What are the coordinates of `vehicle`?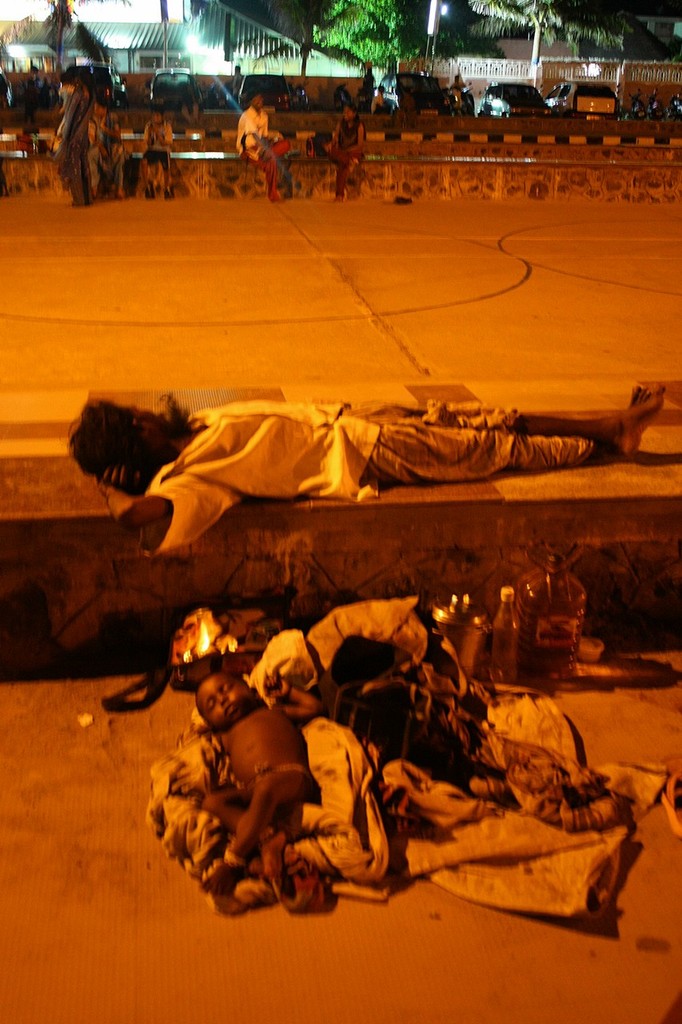
rect(477, 82, 555, 115).
